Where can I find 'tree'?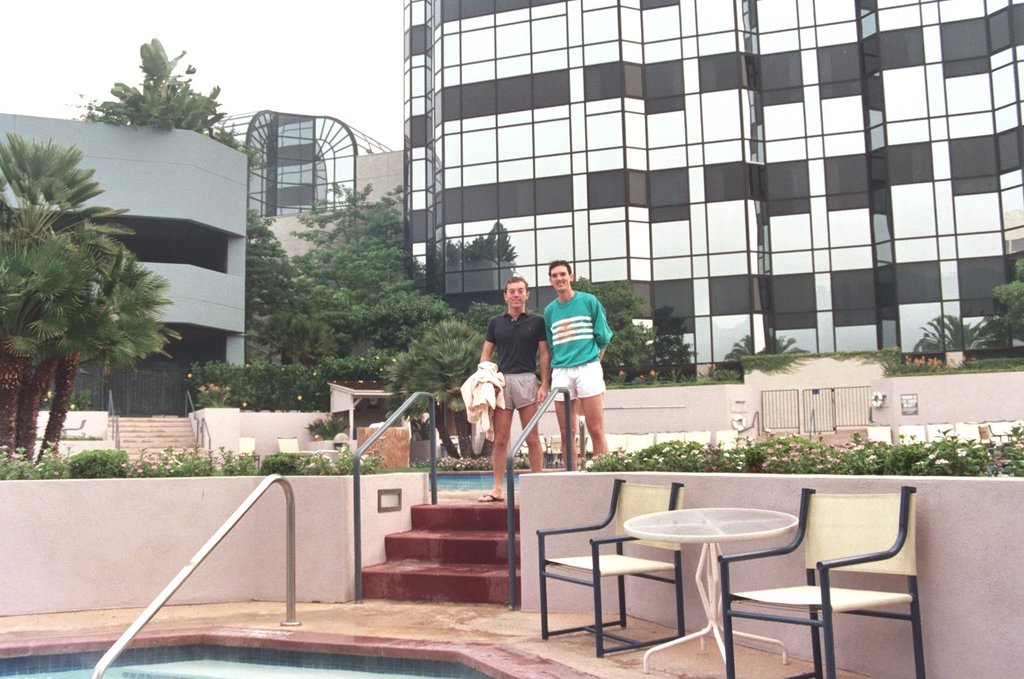
You can find it at (990,250,1023,342).
